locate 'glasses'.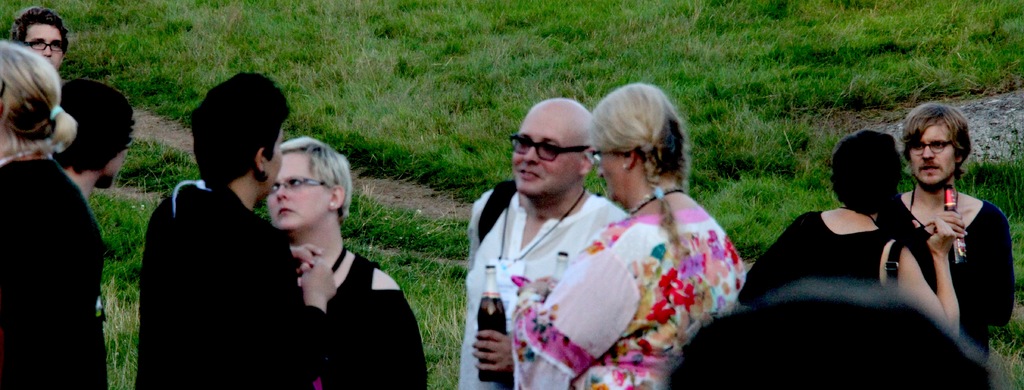
Bounding box: bbox=[908, 138, 954, 156].
